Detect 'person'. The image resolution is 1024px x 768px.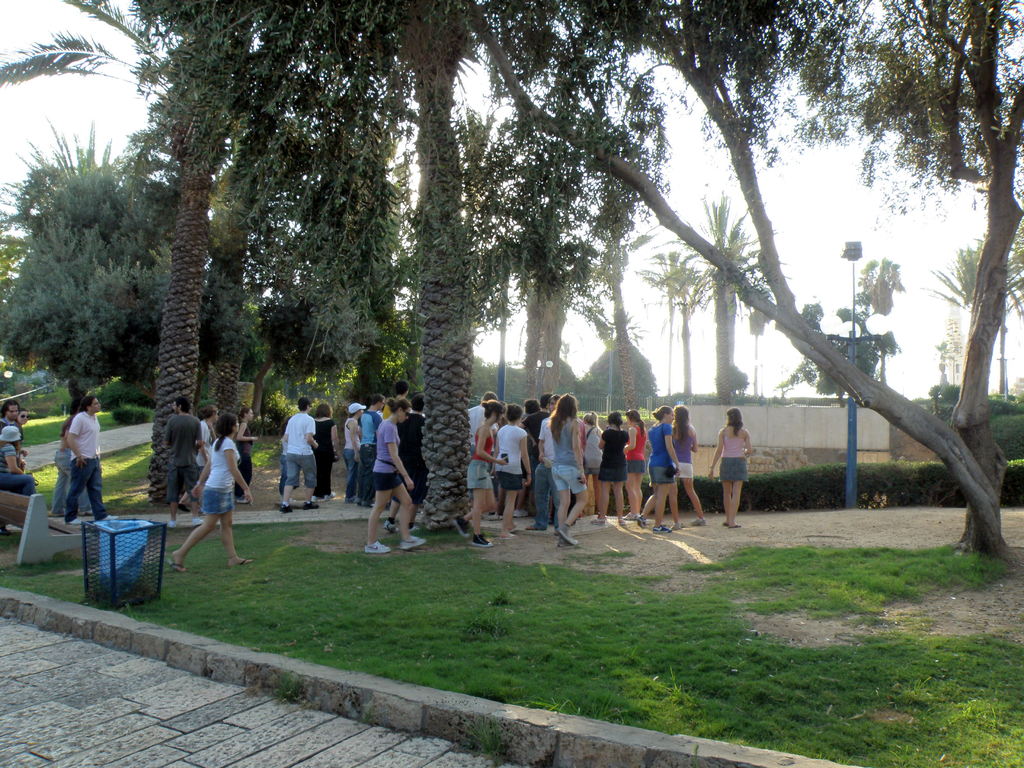
bbox(170, 413, 252, 569).
